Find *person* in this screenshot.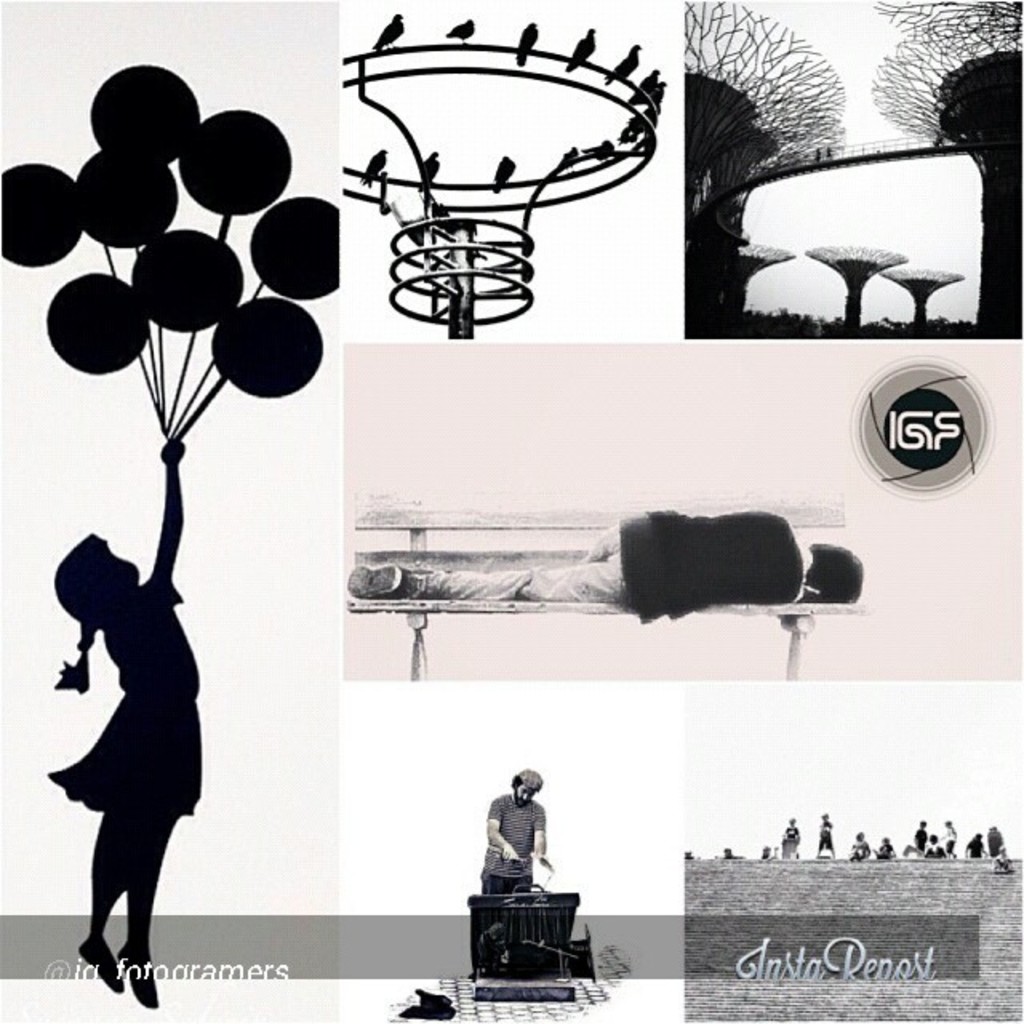
The bounding box for *person* is [x1=482, y1=770, x2=555, y2=896].
